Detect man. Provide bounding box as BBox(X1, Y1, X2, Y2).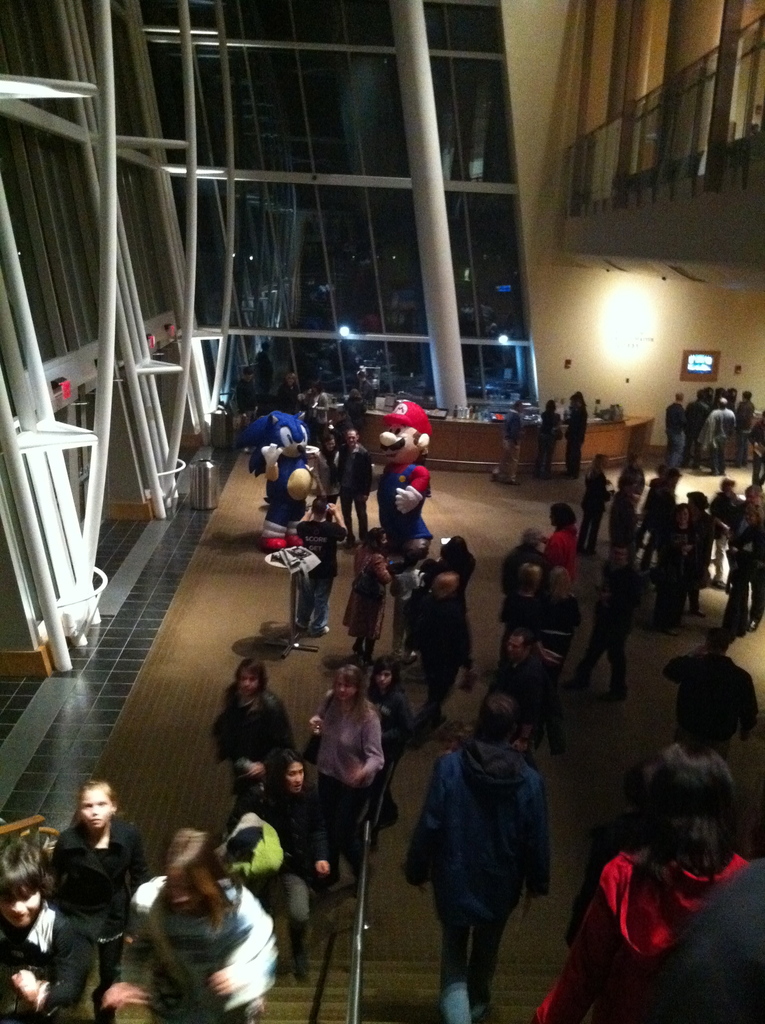
BBox(558, 396, 590, 469).
